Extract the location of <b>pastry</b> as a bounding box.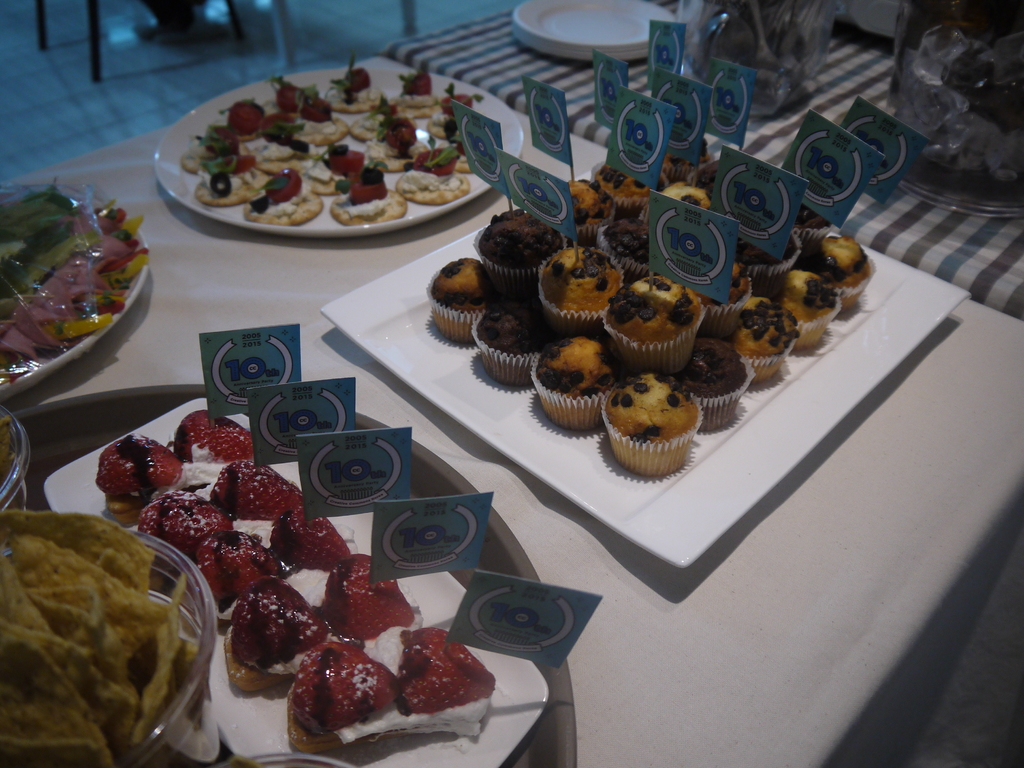
{"x1": 138, "y1": 456, "x2": 304, "y2": 548}.
